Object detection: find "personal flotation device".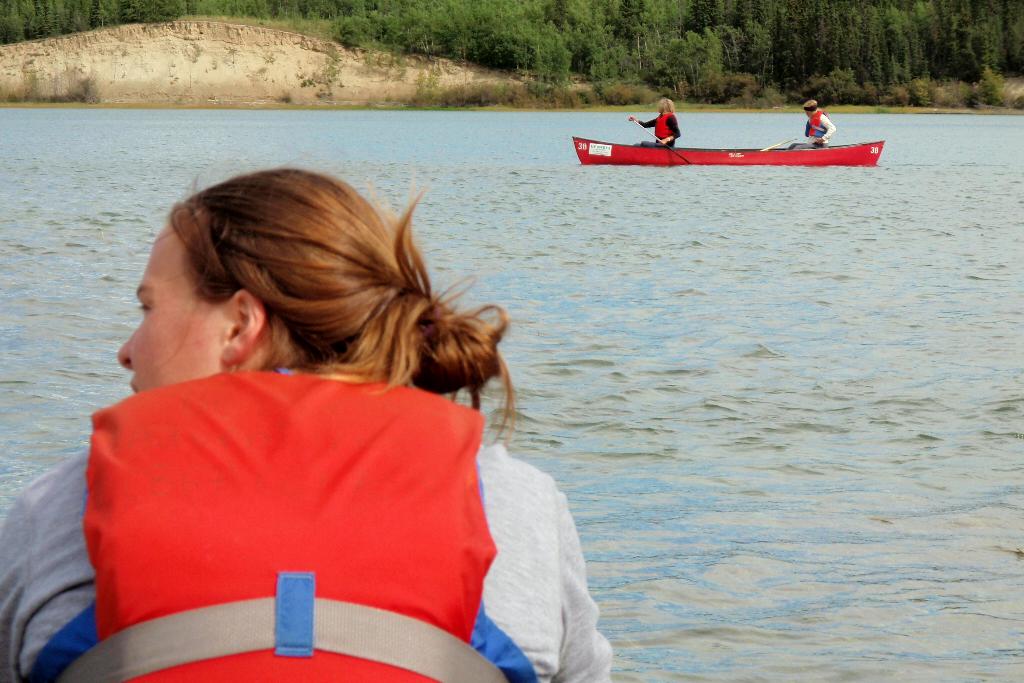
bbox=[801, 108, 829, 143].
